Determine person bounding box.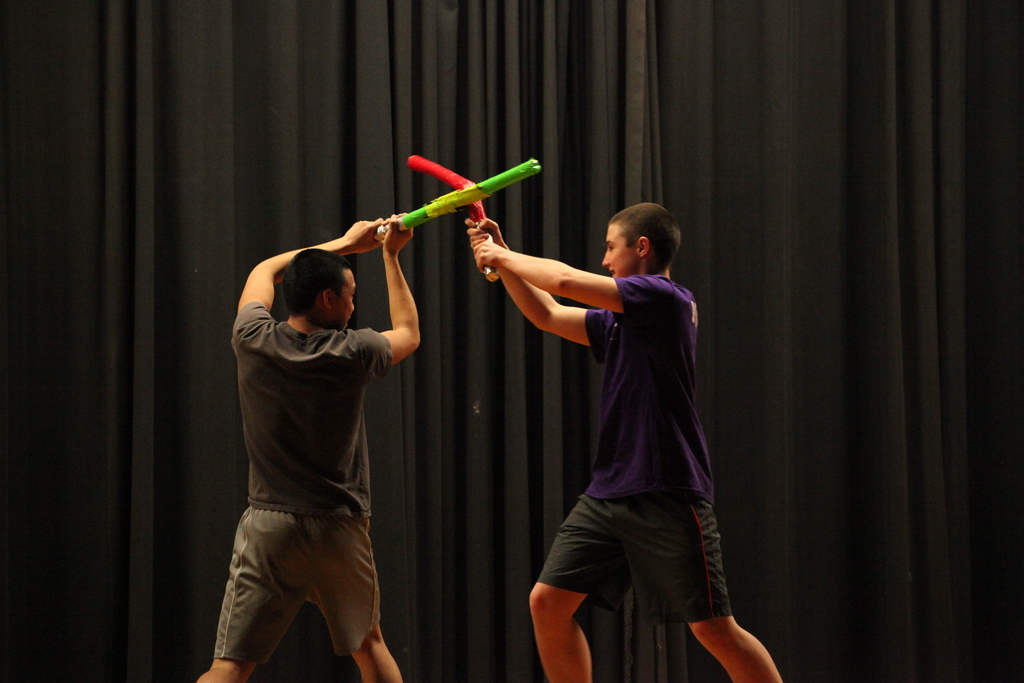
Determined: [x1=474, y1=204, x2=784, y2=679].
